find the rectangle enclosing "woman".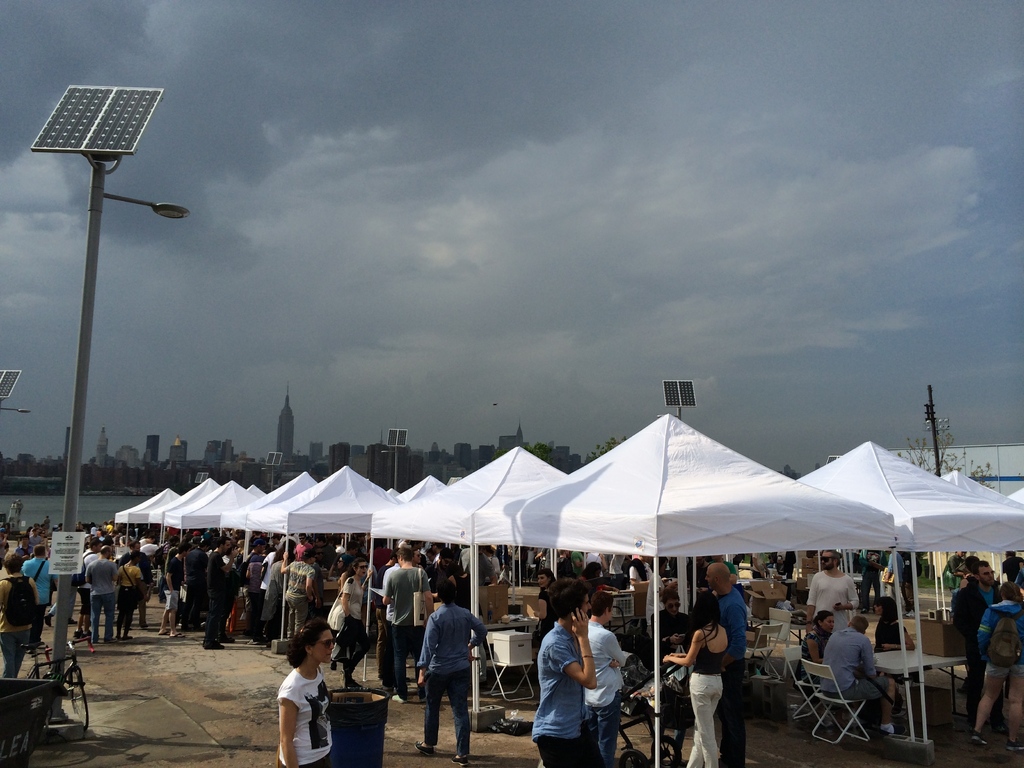
select_region(661, 591, 733, 767).
